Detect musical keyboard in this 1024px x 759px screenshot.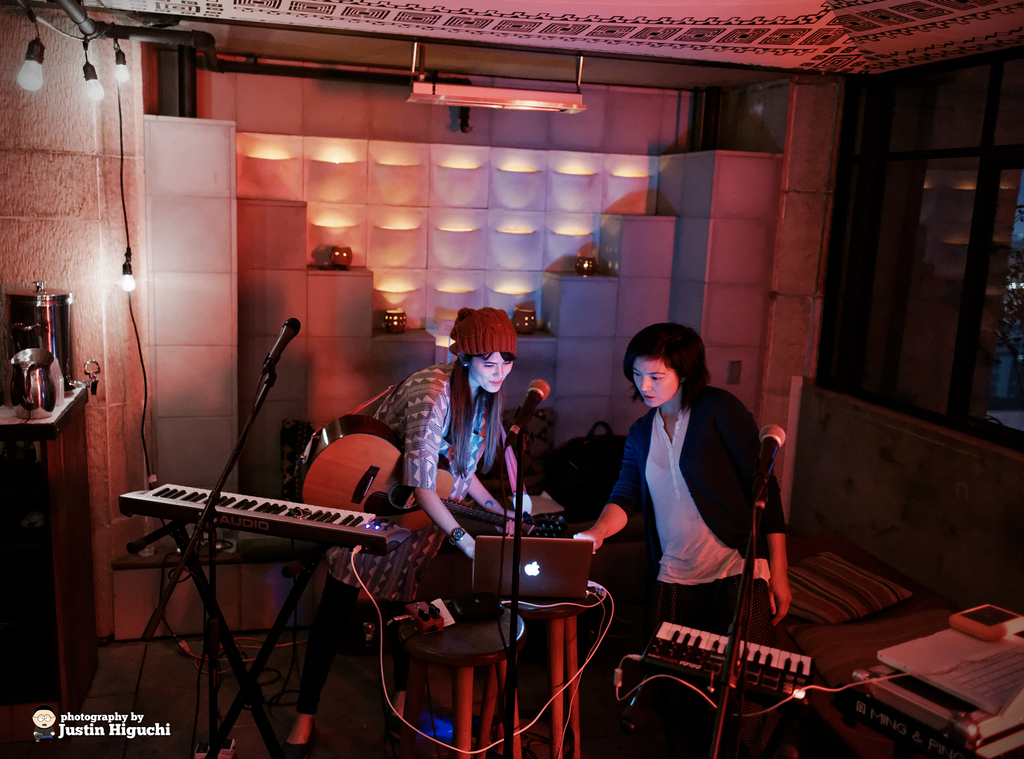
Detection: (635,623,808,699).
